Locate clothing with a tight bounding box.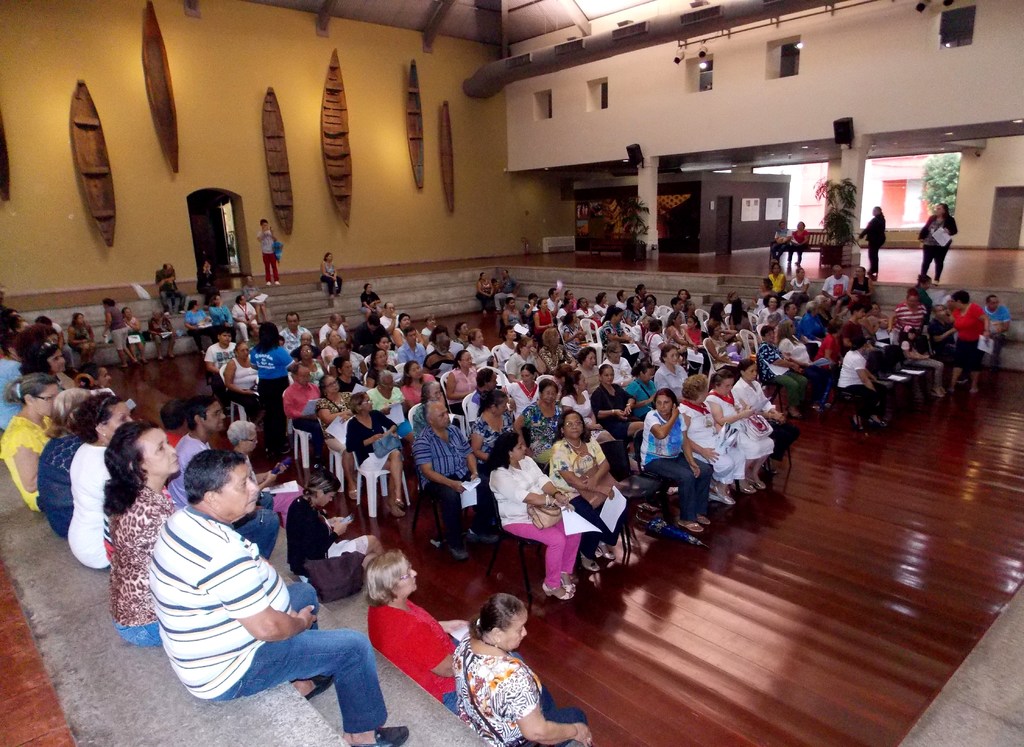
(101,490,337,649).
